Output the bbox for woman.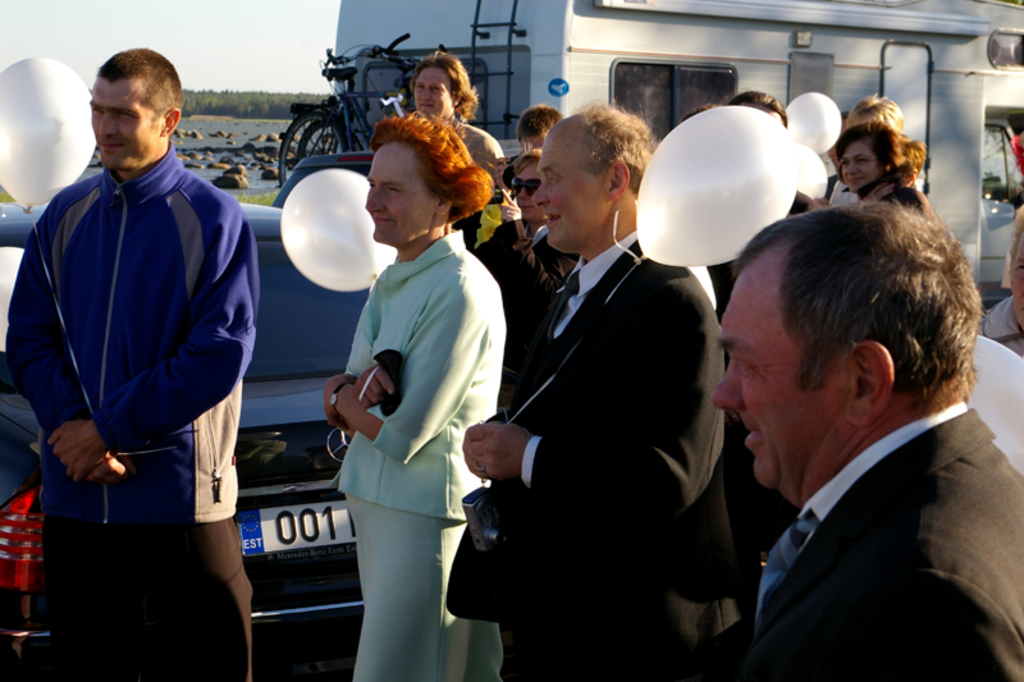
l=316, t=109, r=507, b=669.
